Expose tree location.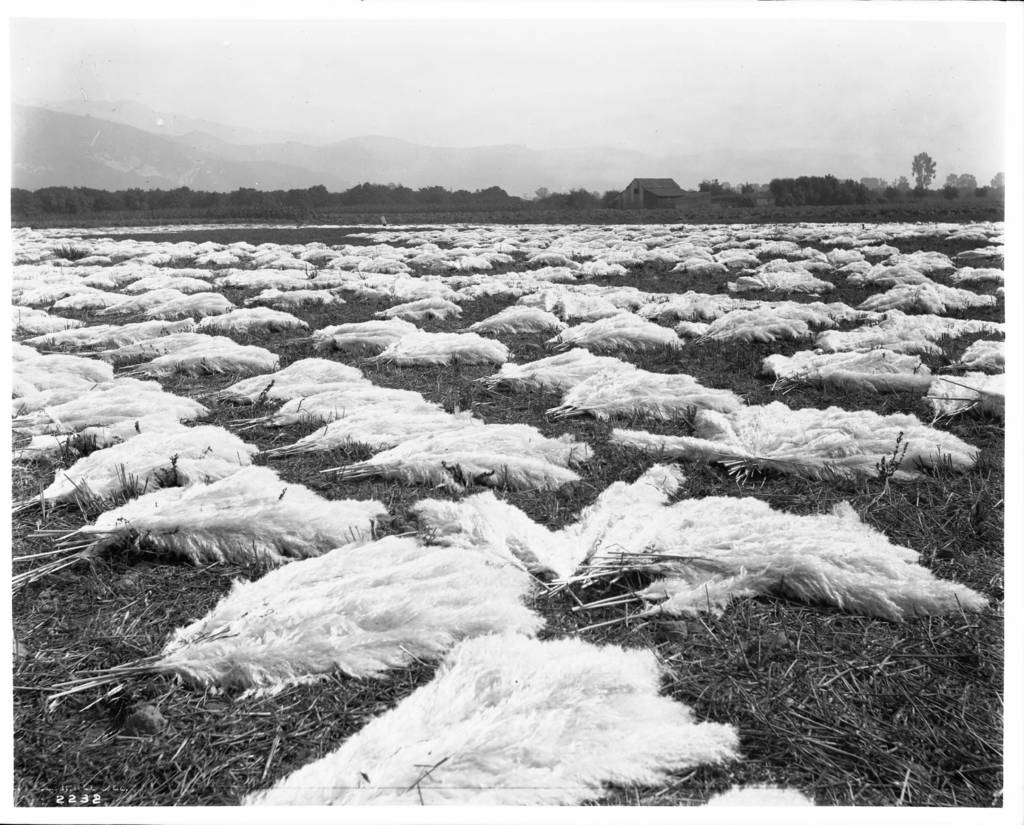
Exposed at <region>989, 171, 1004, 187</region>.
